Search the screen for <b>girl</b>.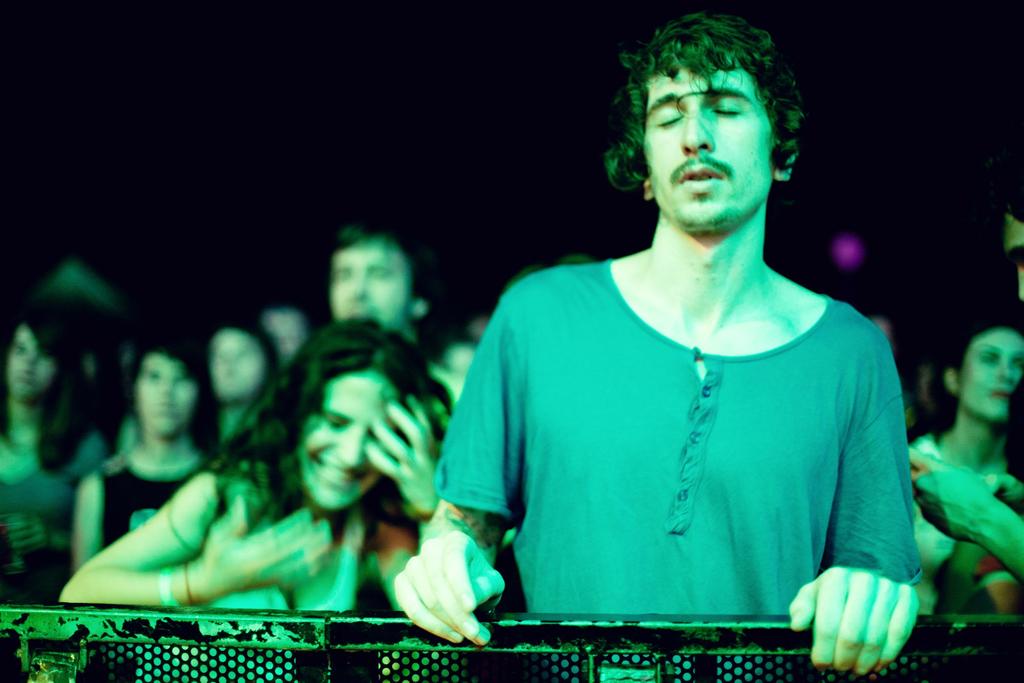
Found at bbox=[0, 305, 111, 603].
